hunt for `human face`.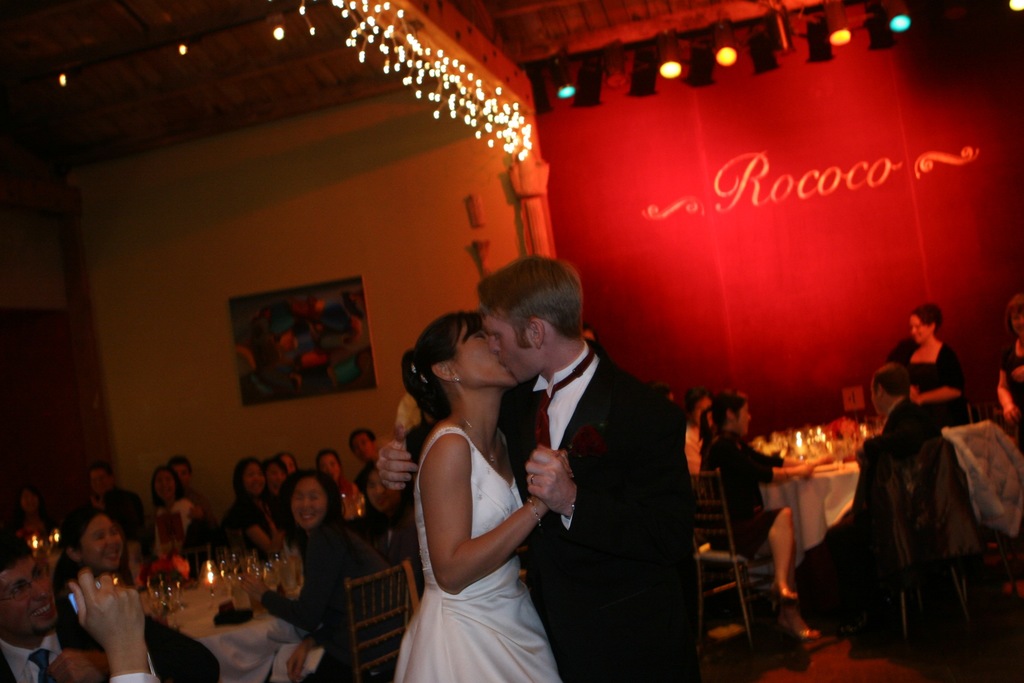
Hunted down at left=734, top=400, right=753, bottom=433.
